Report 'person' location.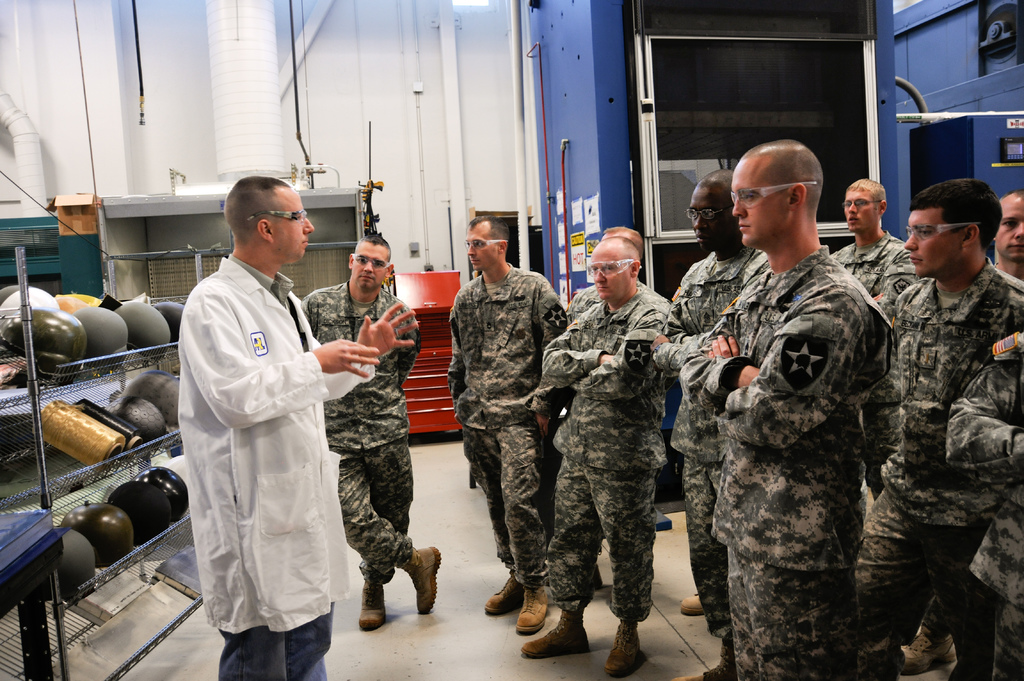
Report: bbox(175, 174, 424, 680).
